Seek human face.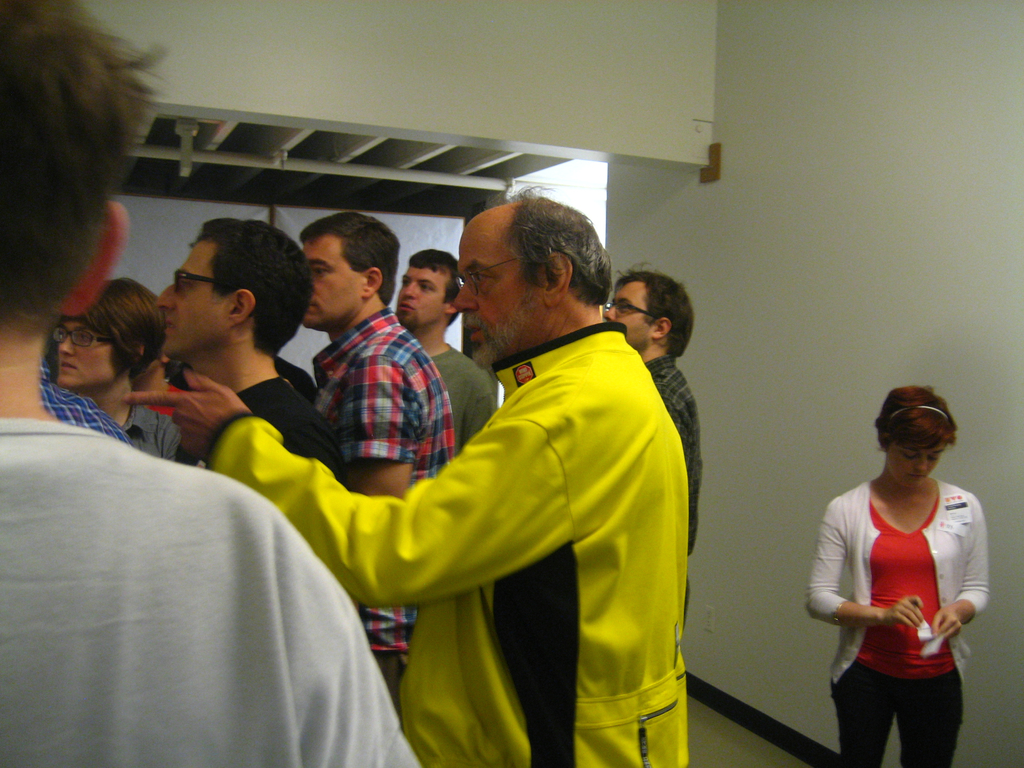
<bbox>602, 278, 643, 346</bbox>.
